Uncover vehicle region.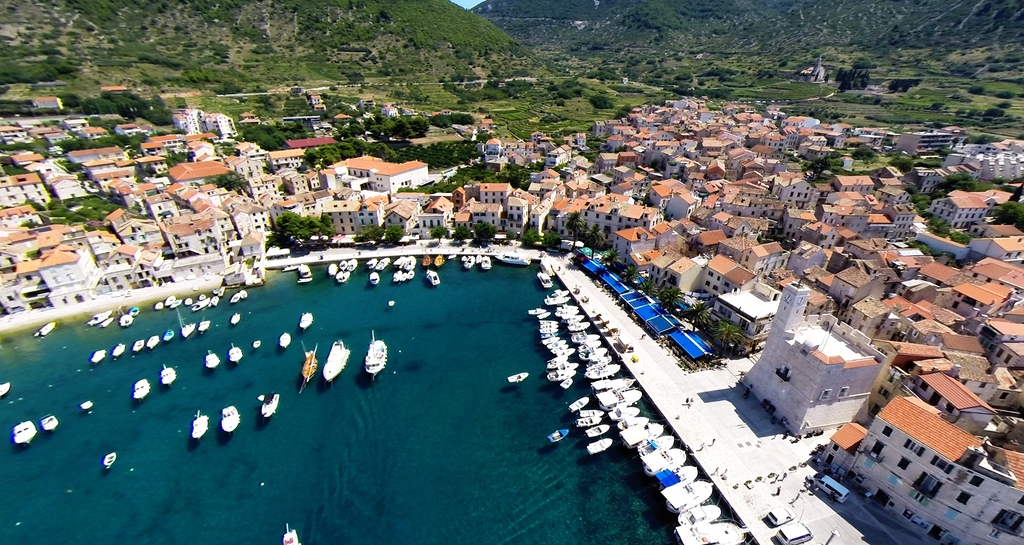
Uncovered: rect(215, 399, 239, 432).
